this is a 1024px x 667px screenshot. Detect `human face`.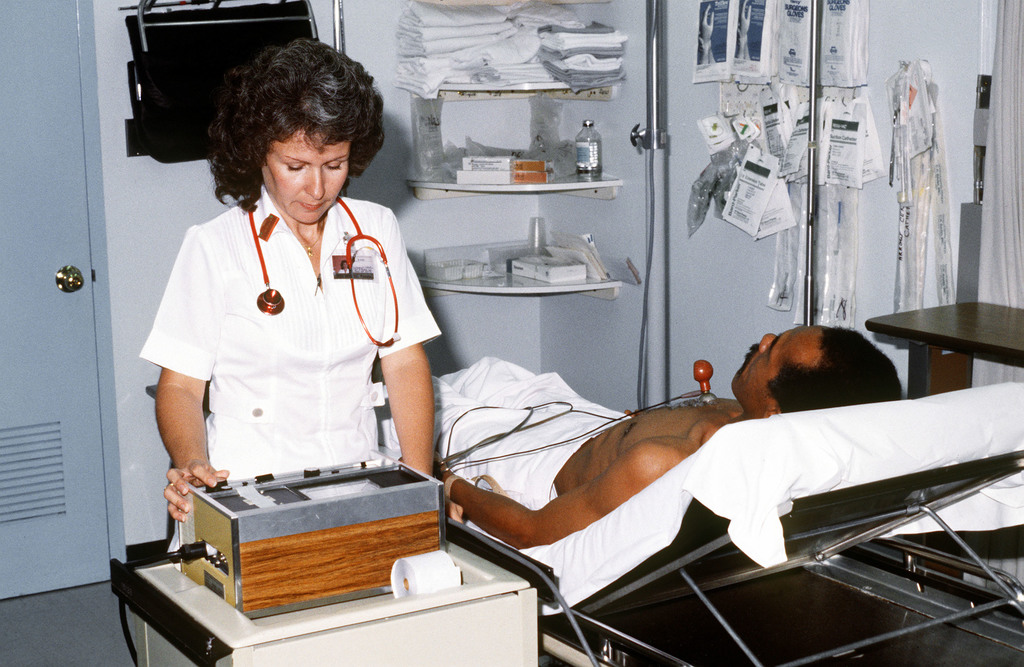
[727, 323, 818, 404].
